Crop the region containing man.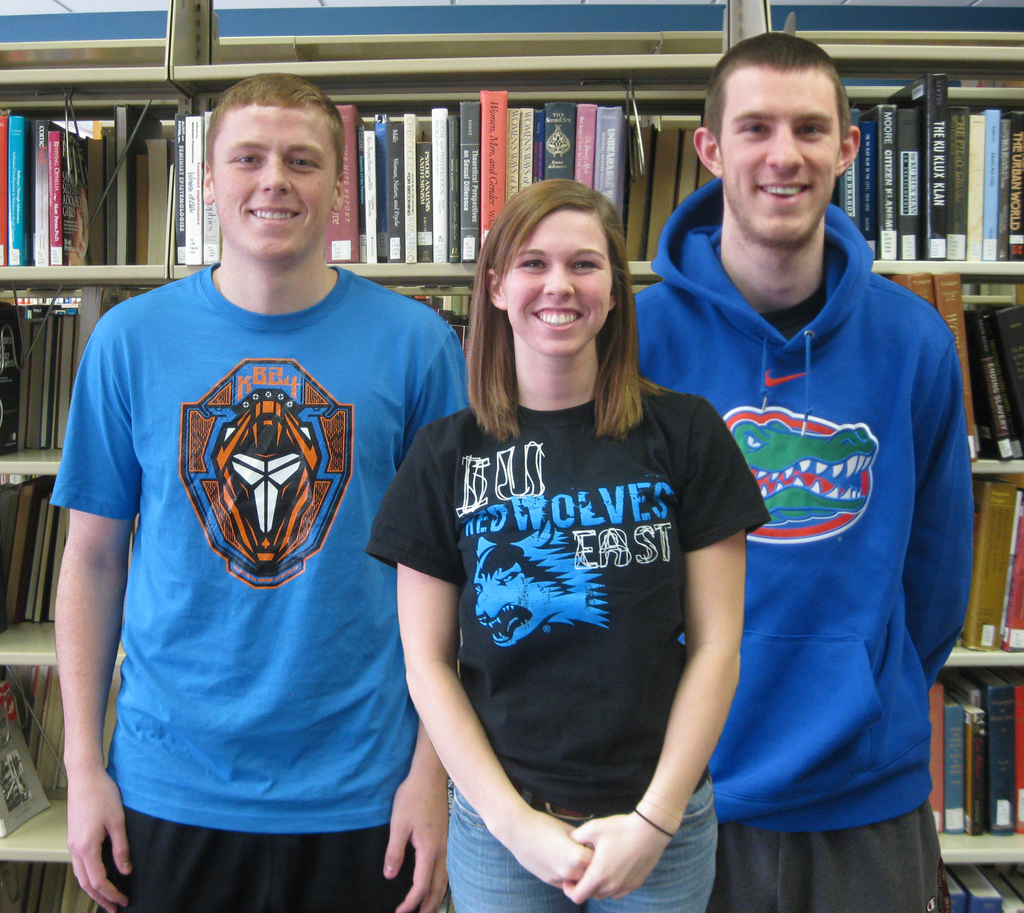
Crop region: rect(49, 77, 472, 909).
